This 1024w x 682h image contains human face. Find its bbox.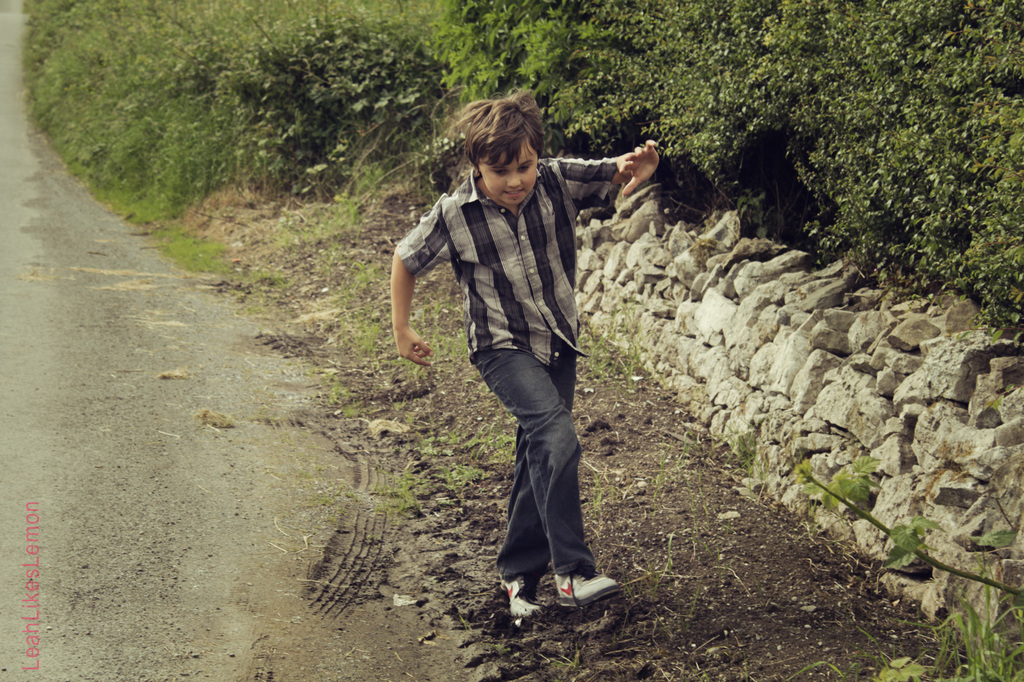
bbox(477, 147, 535, 211).
